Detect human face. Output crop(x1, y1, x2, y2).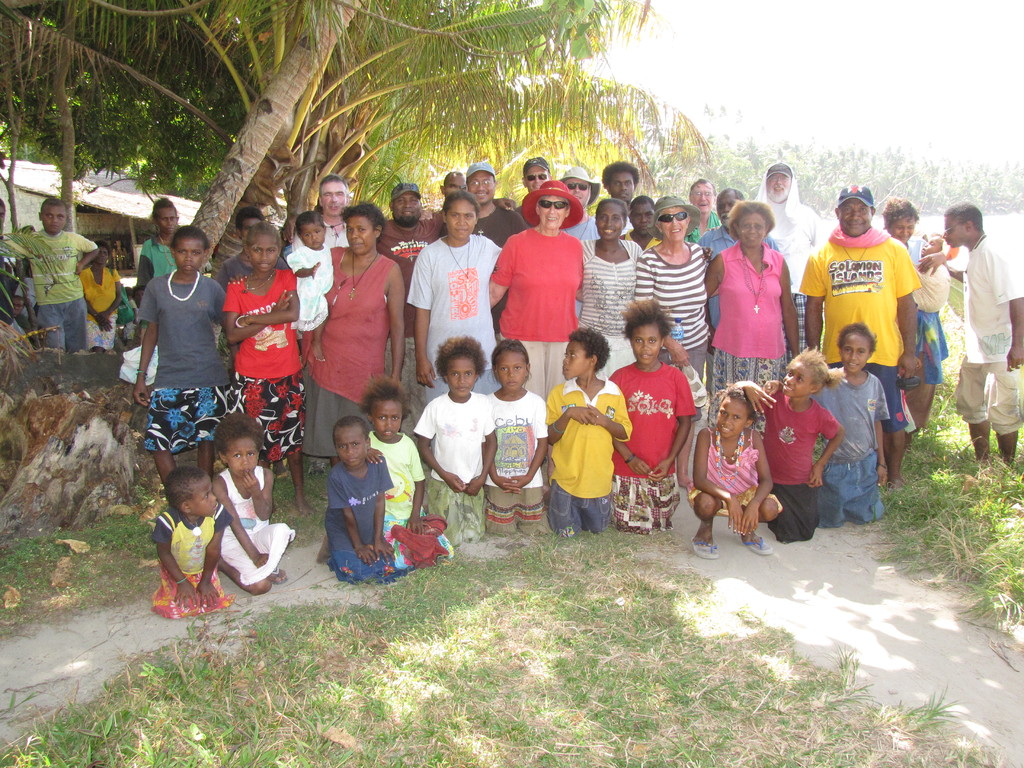
crop(470, 164, 493, 214).
